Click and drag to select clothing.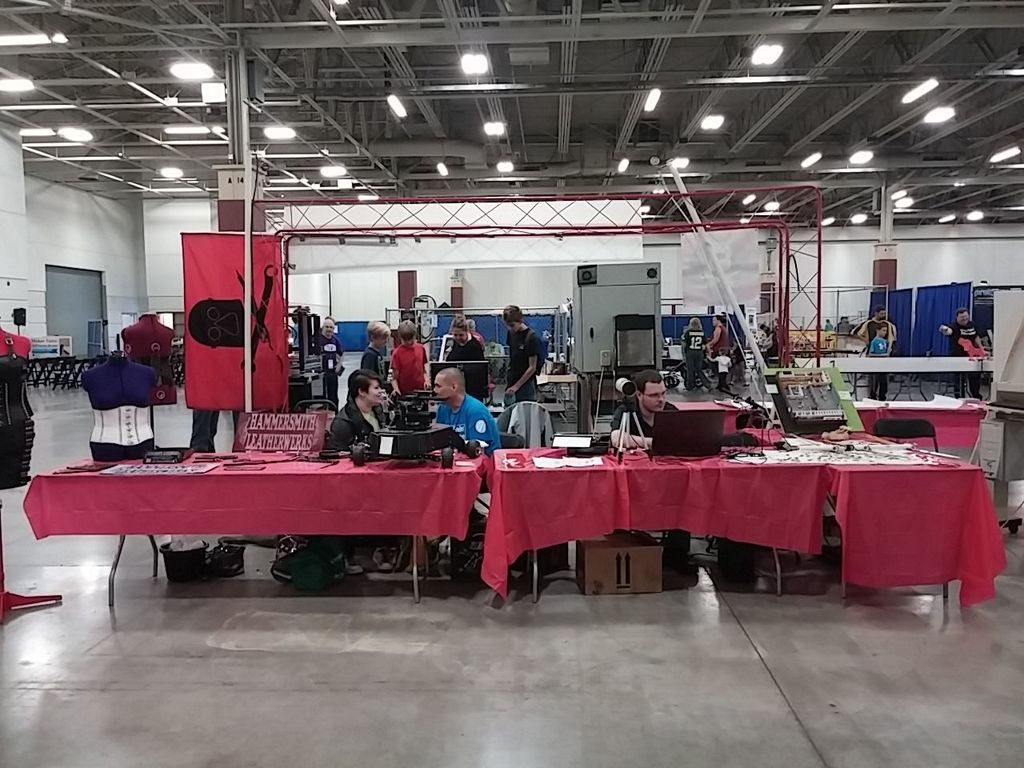
Selection: box=[329, 394, 398, 446].
